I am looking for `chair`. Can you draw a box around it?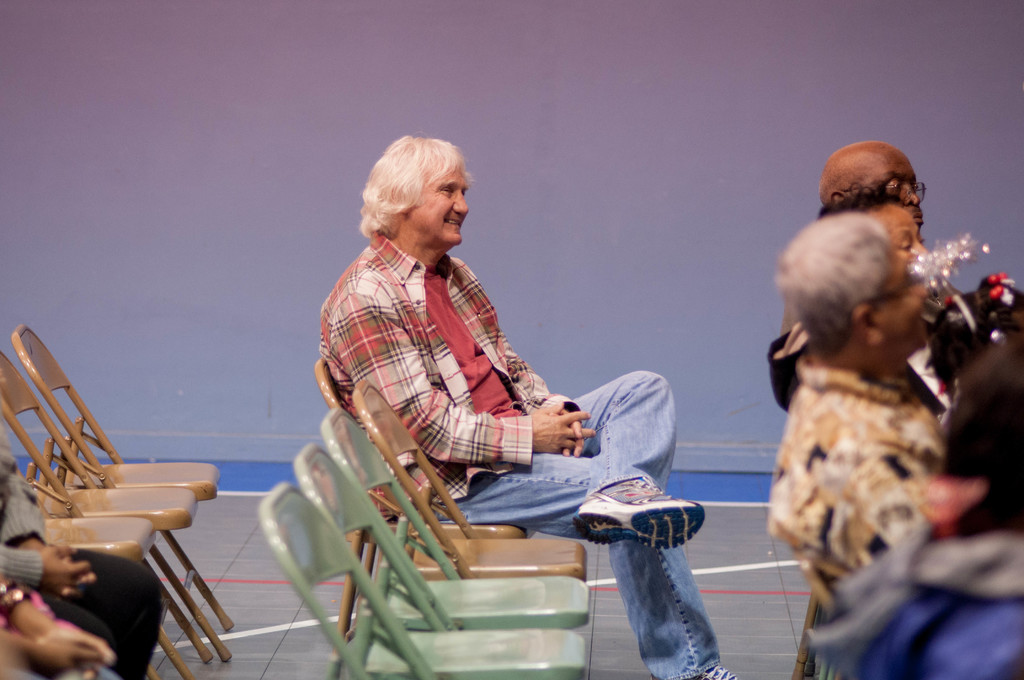
Sure, the bounding box is box(315, 404, 589, 679).
